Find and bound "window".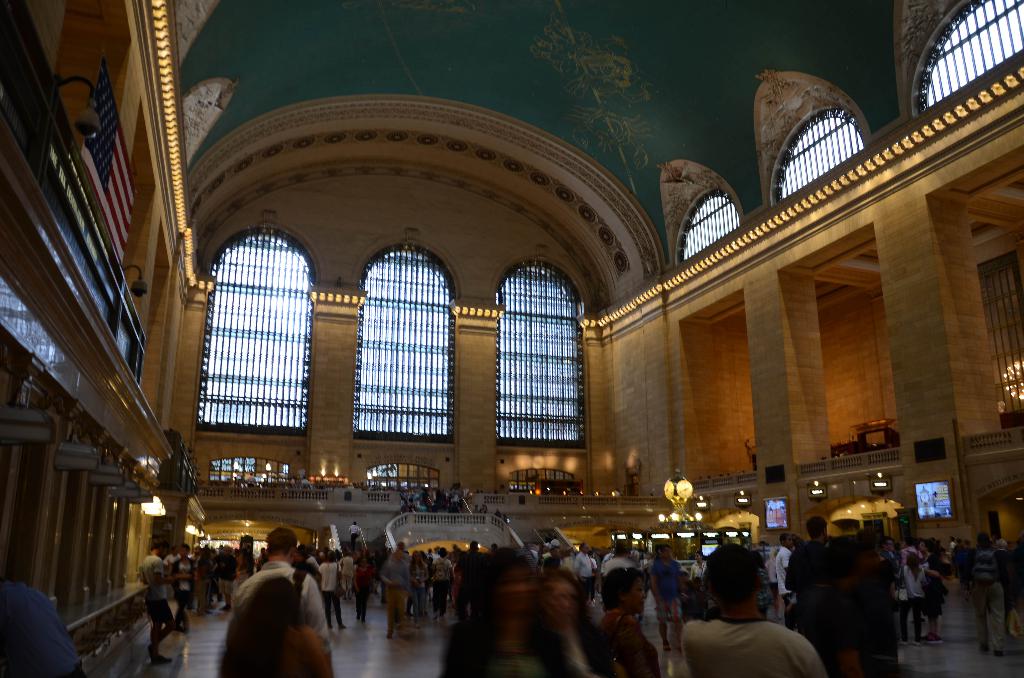
Bound: box(353, 244, 456, 444).
